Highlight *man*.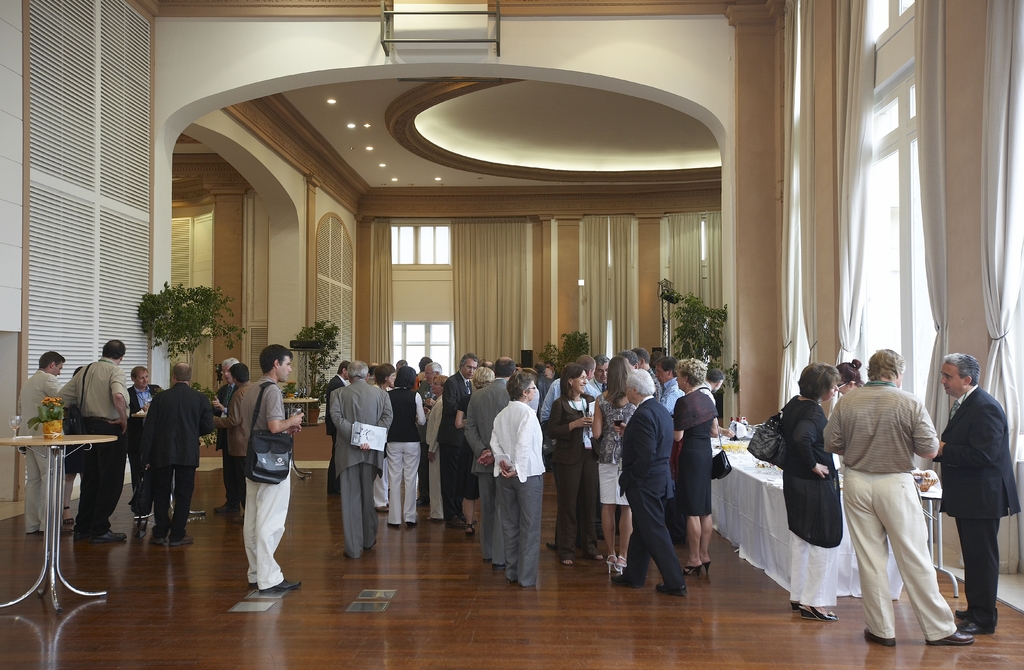
Highlighted region: bbox=(138, 361, 214, 547).
